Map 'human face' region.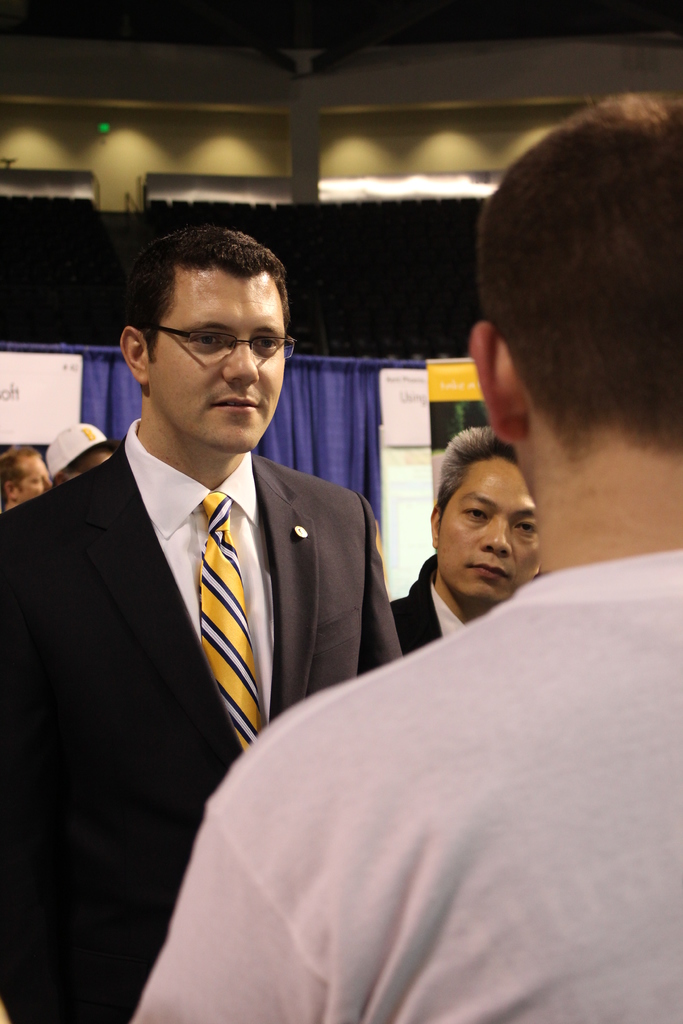
Mapped to <box>69,447,115,477</box>.
